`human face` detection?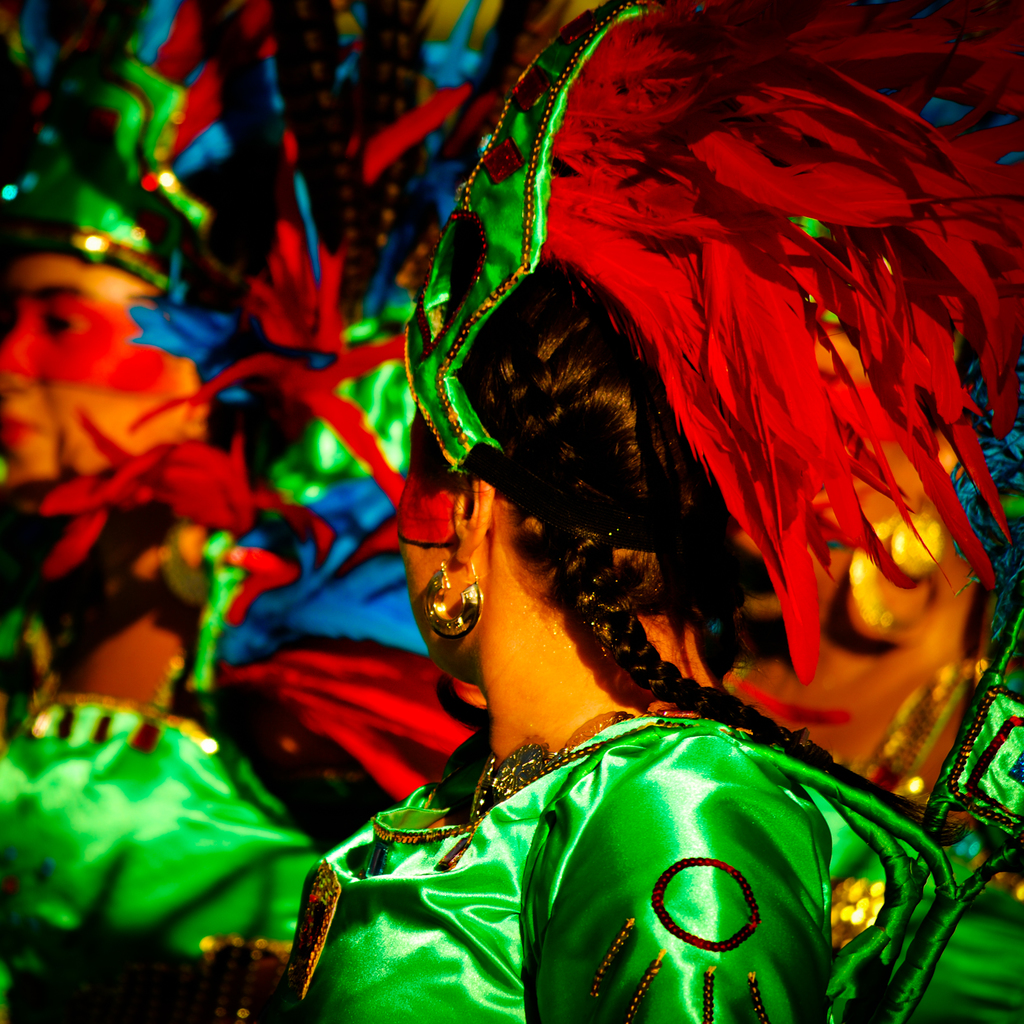
x1=0 y1=252 x2=199 y2=484
